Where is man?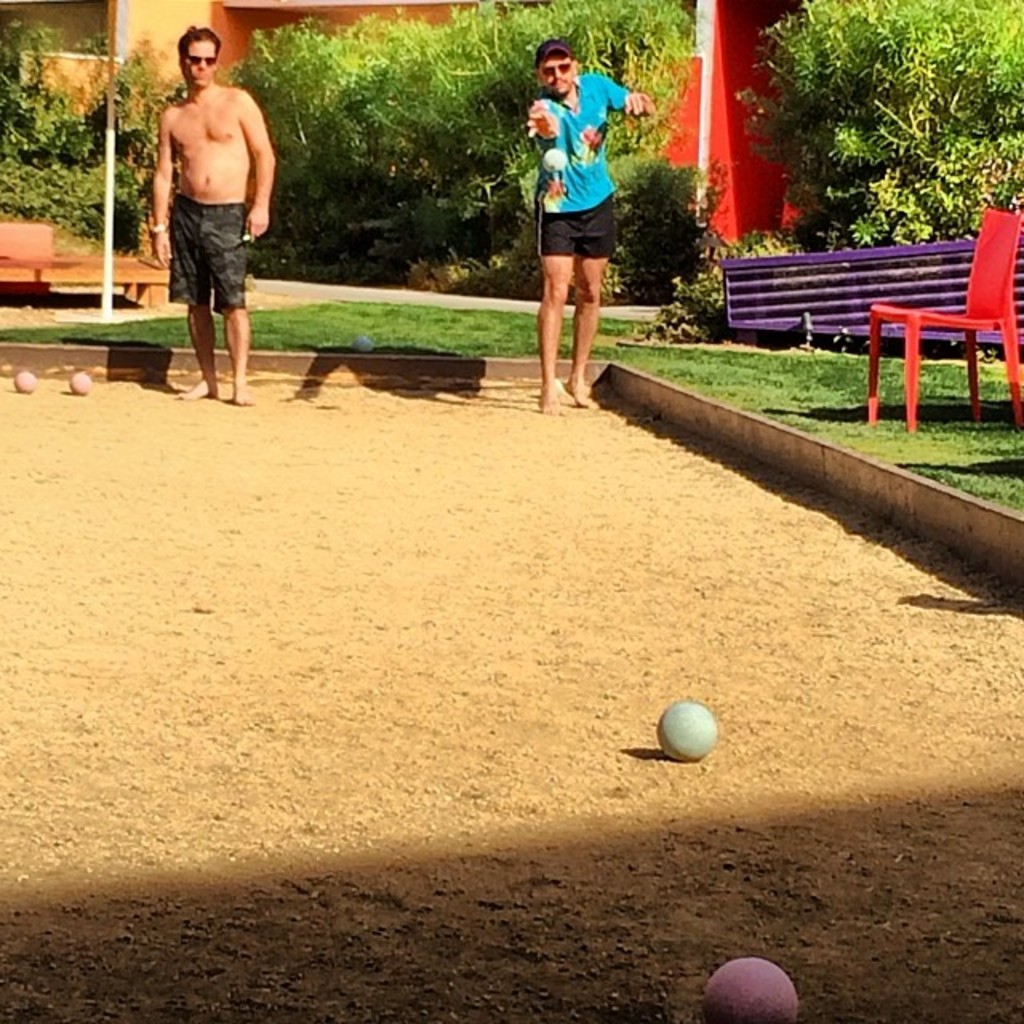
box(523, 32, 664, 414).
